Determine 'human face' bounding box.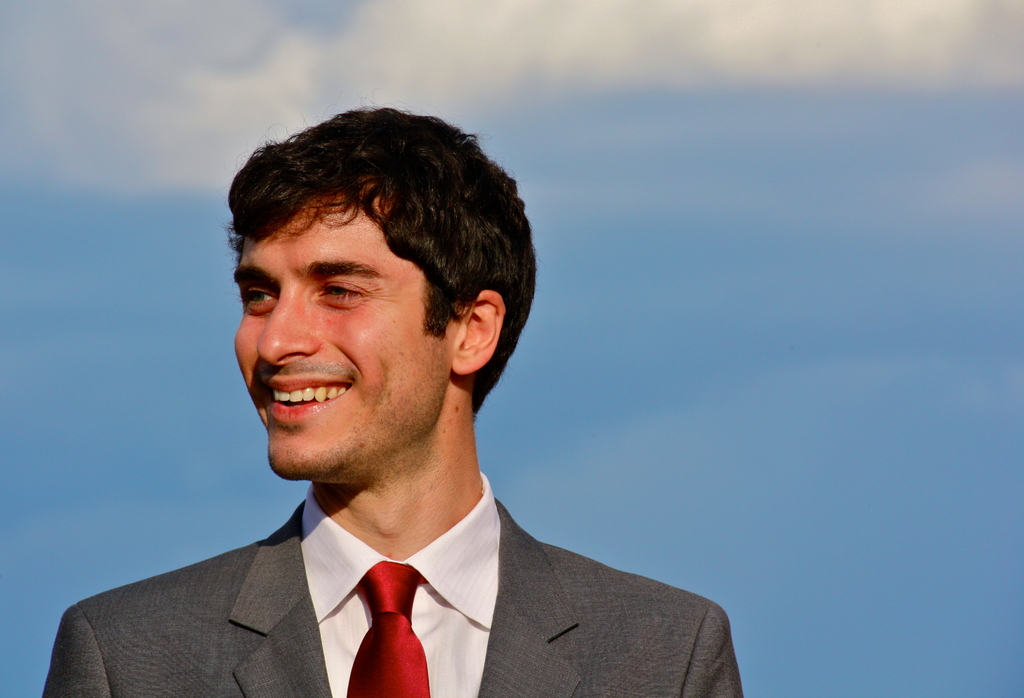
Determined: <box>232,178,471,480</box>.
